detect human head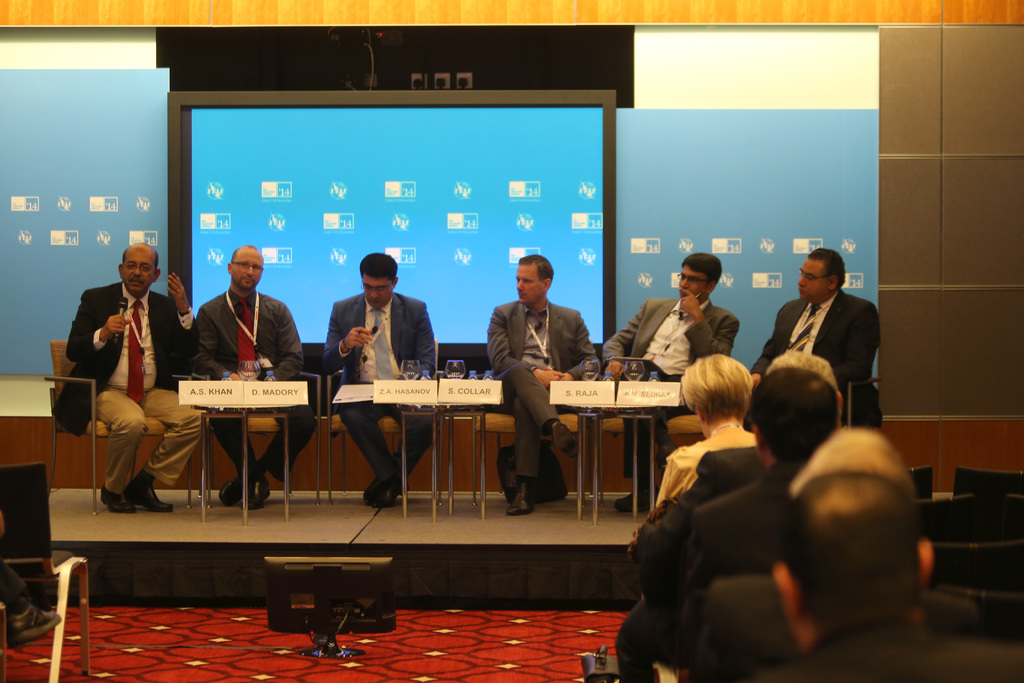
(681, 355, 748, 436)
